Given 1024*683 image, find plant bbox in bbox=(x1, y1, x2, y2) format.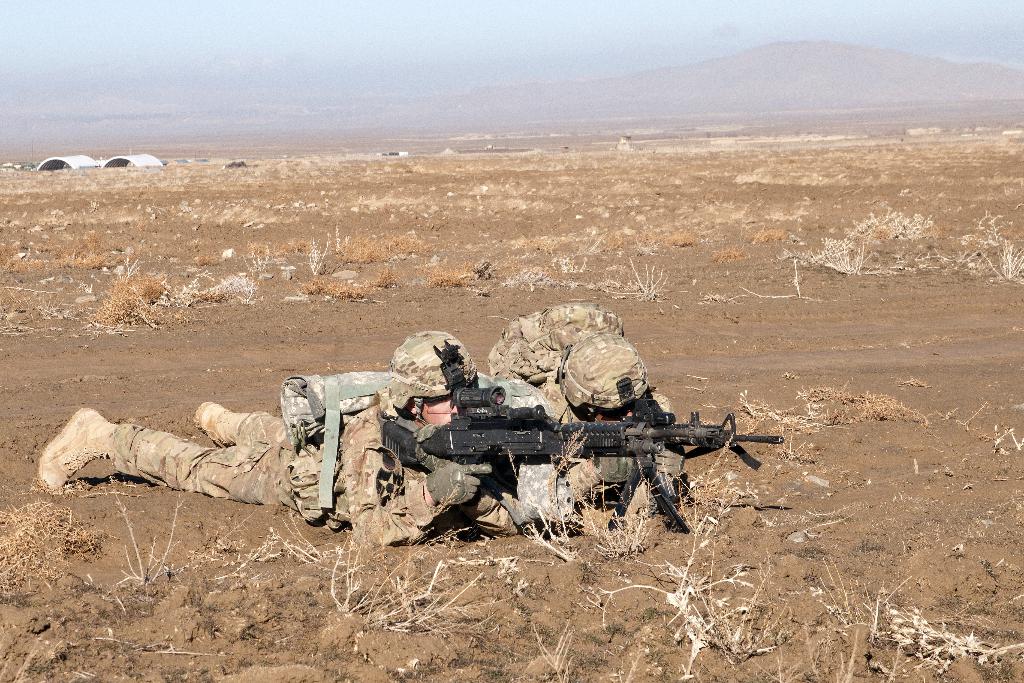
bbox=(799, 205, 945, 277).
